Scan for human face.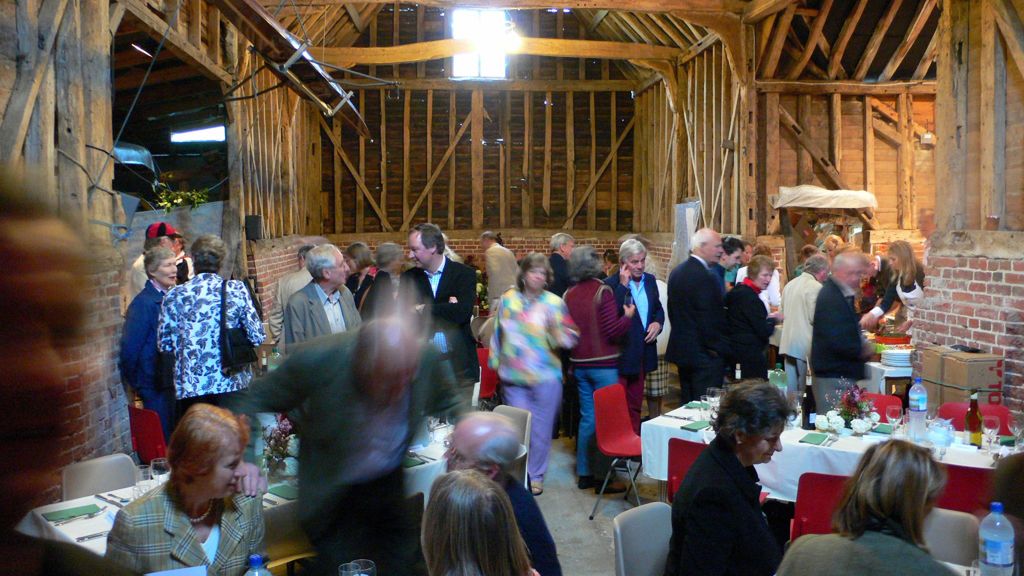
Scan result: <bbox>203, 437, 245, 502</bbox>.
